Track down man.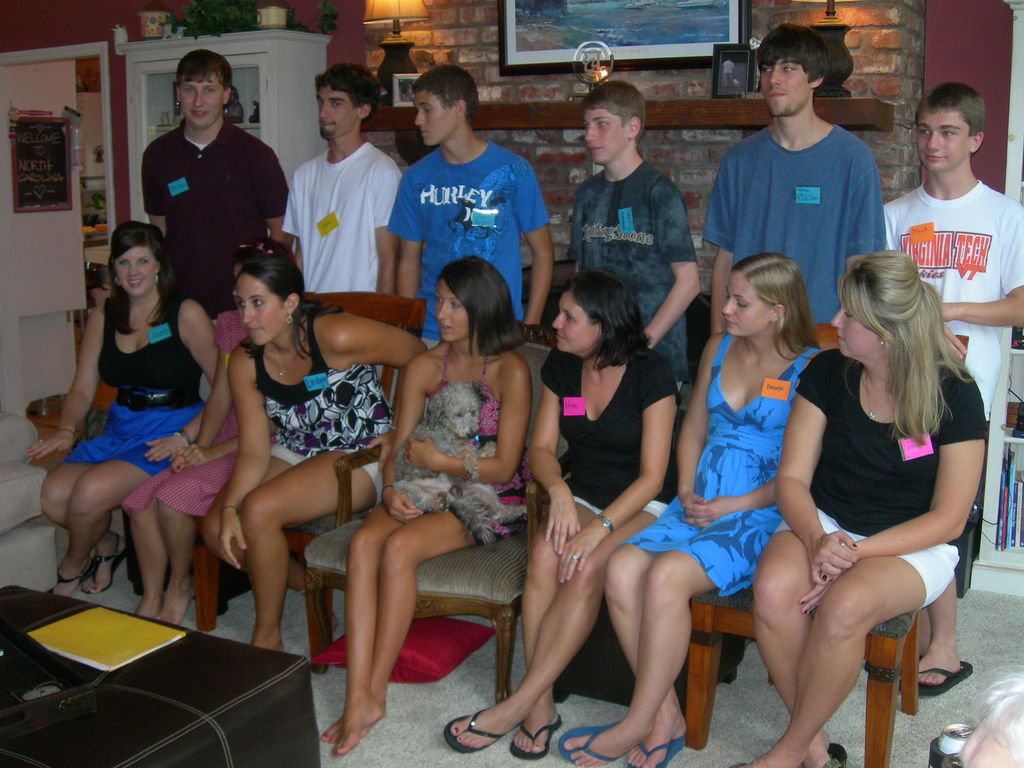
Tracked to x1=282 y1=63 x2=404 y2=296.
